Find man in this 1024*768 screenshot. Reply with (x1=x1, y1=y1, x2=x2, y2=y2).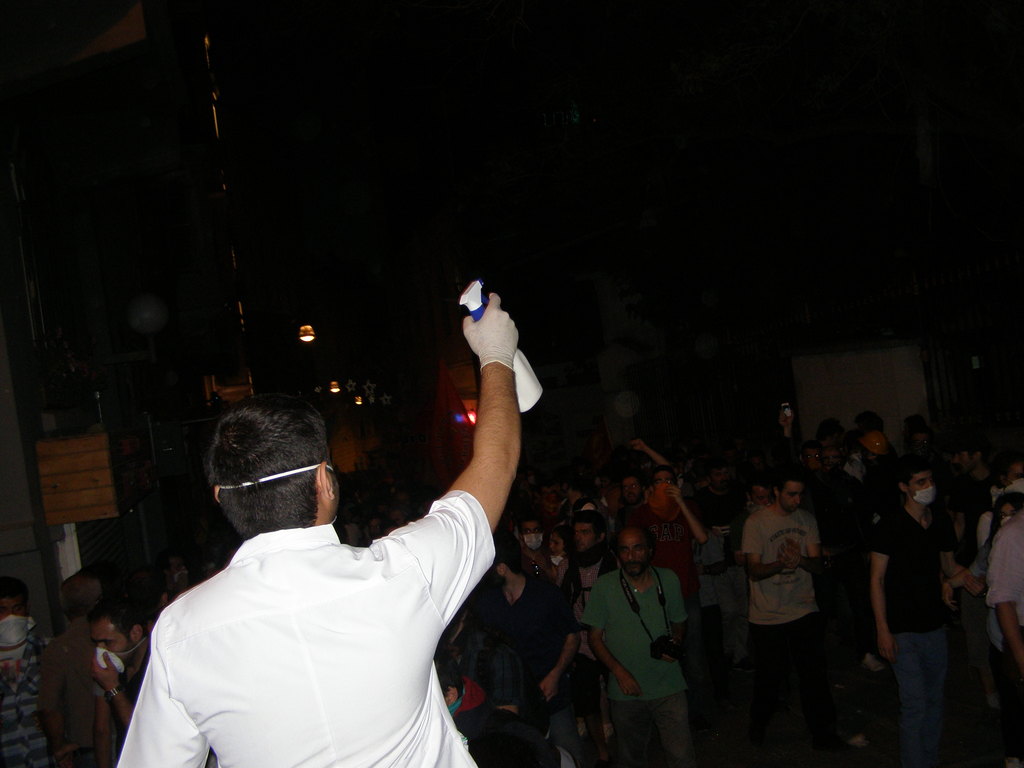
(x1=744, y1=471, x2=829, y2=757).
